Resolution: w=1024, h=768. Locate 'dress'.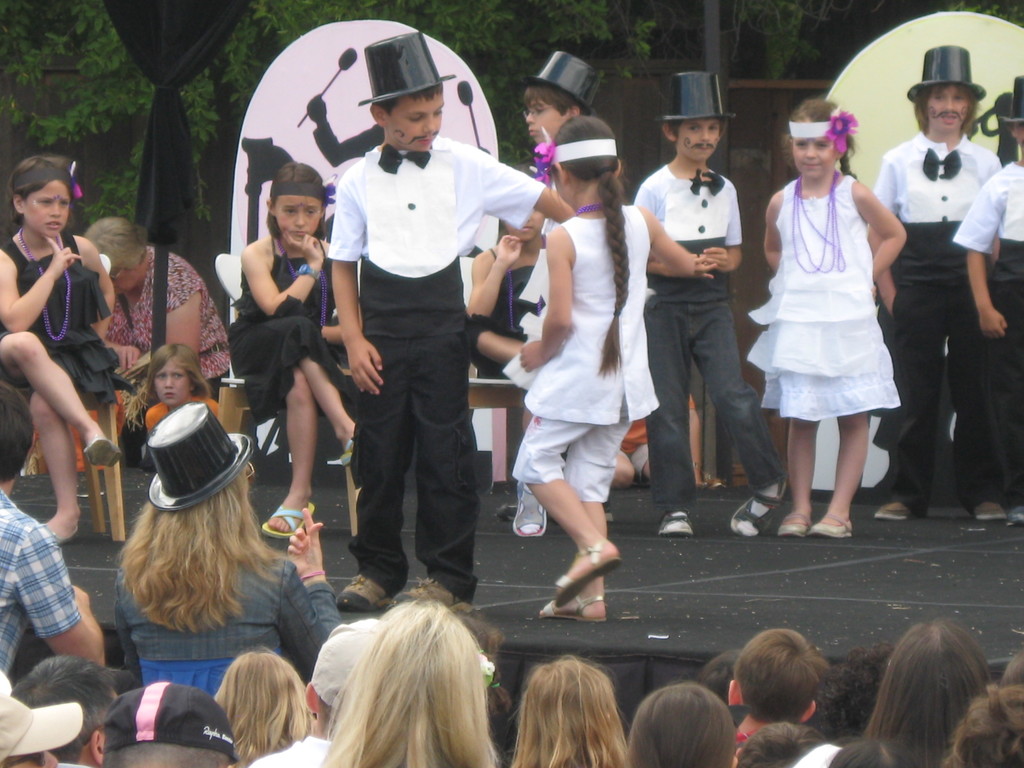
<region>0, 230, 133, 406</region>.
